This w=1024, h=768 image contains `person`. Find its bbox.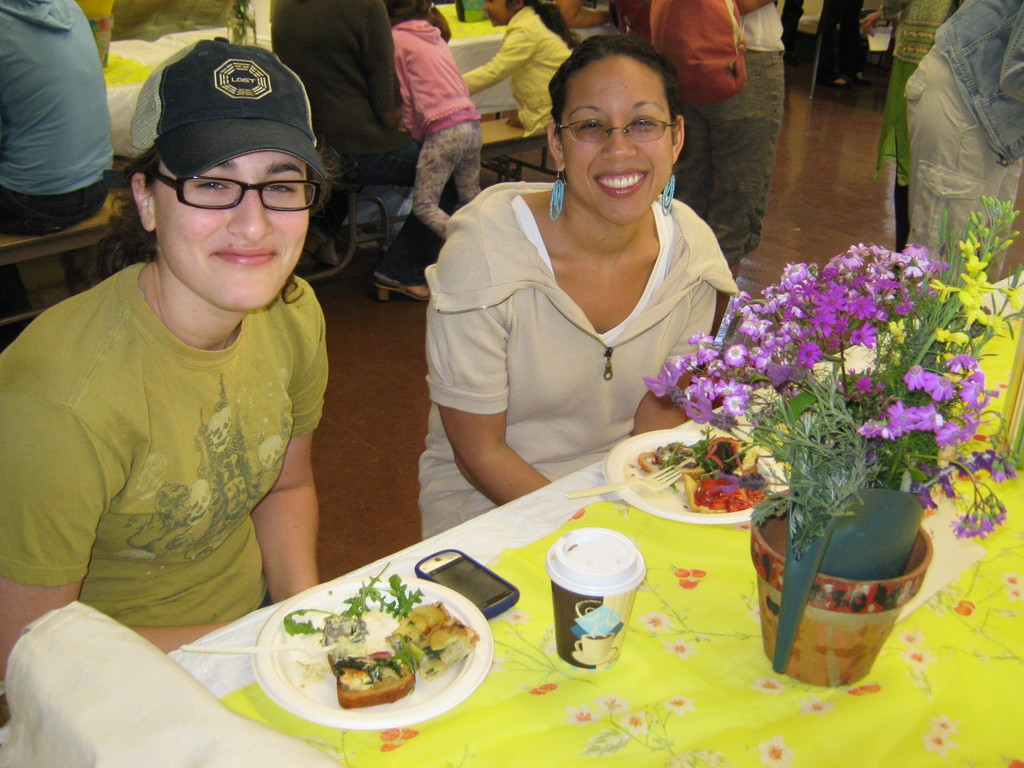
Rect(463, 0, 575, 130).
